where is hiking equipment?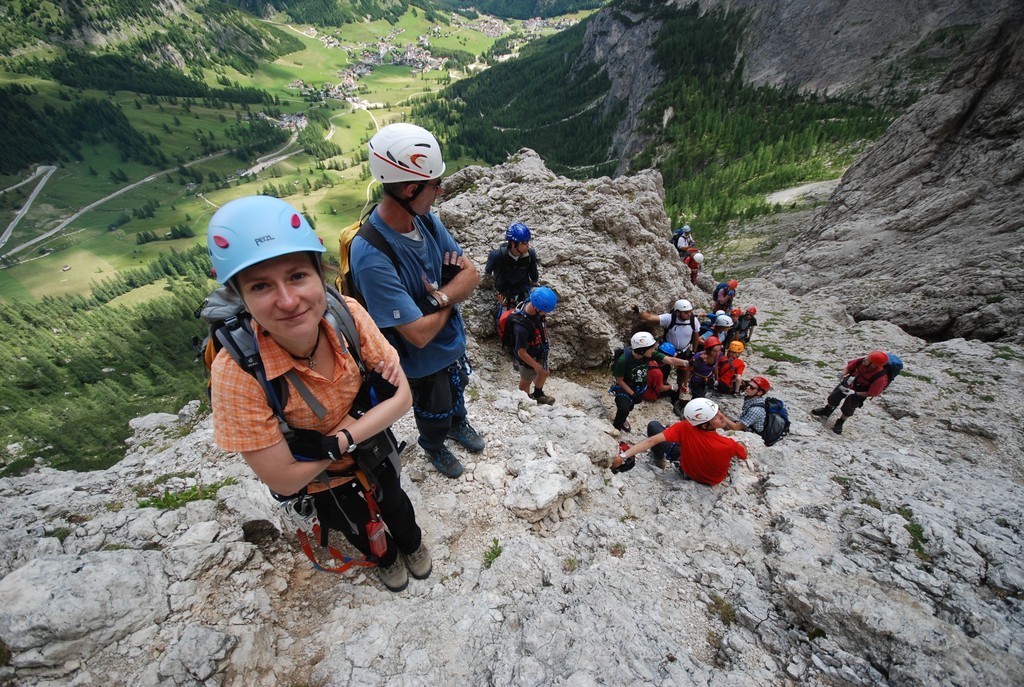
<bbox>873, 355, 905, 391</bbox>.
